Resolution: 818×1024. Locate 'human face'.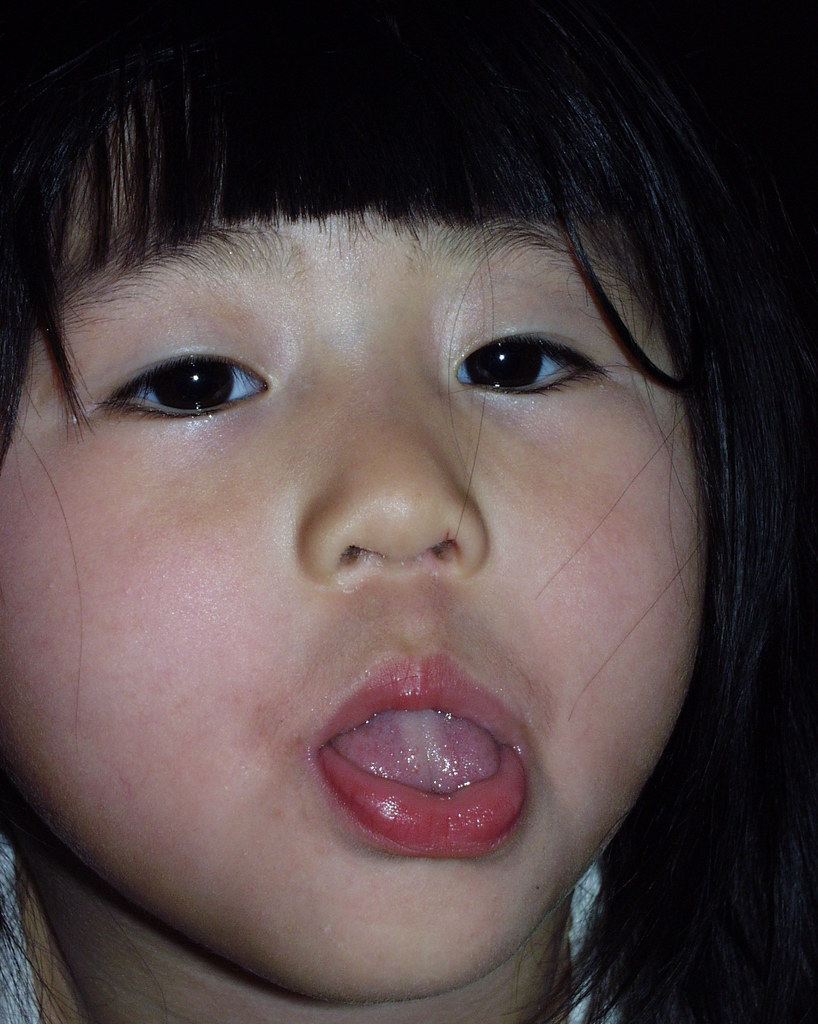
box(0, 116, 706, 1010).
